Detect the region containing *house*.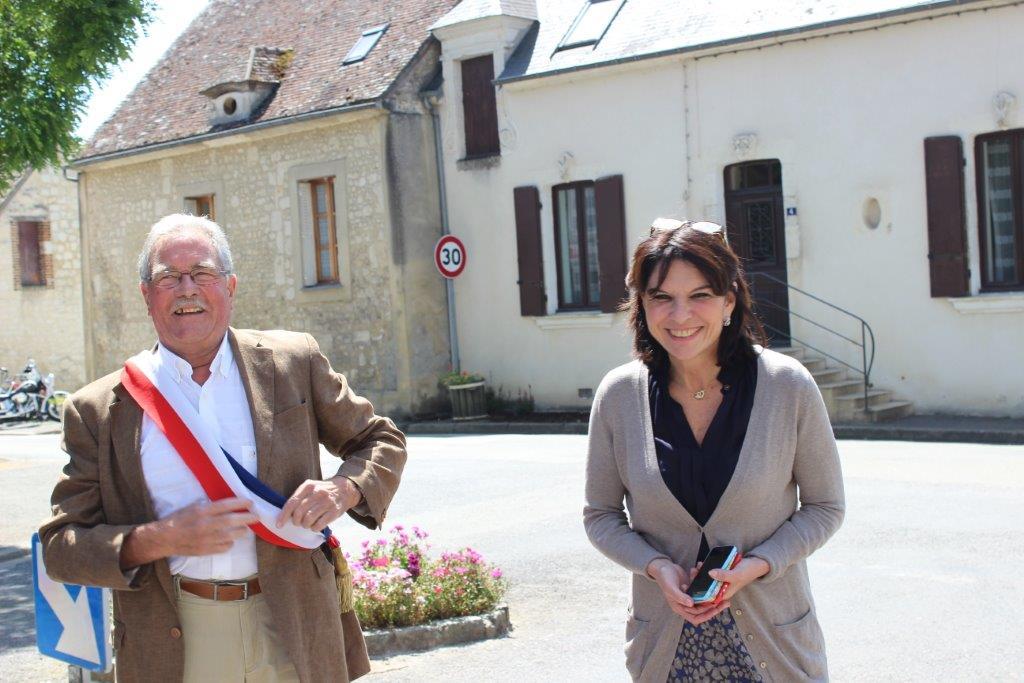
x1=66 y1=0 x2=460 y2=425.
